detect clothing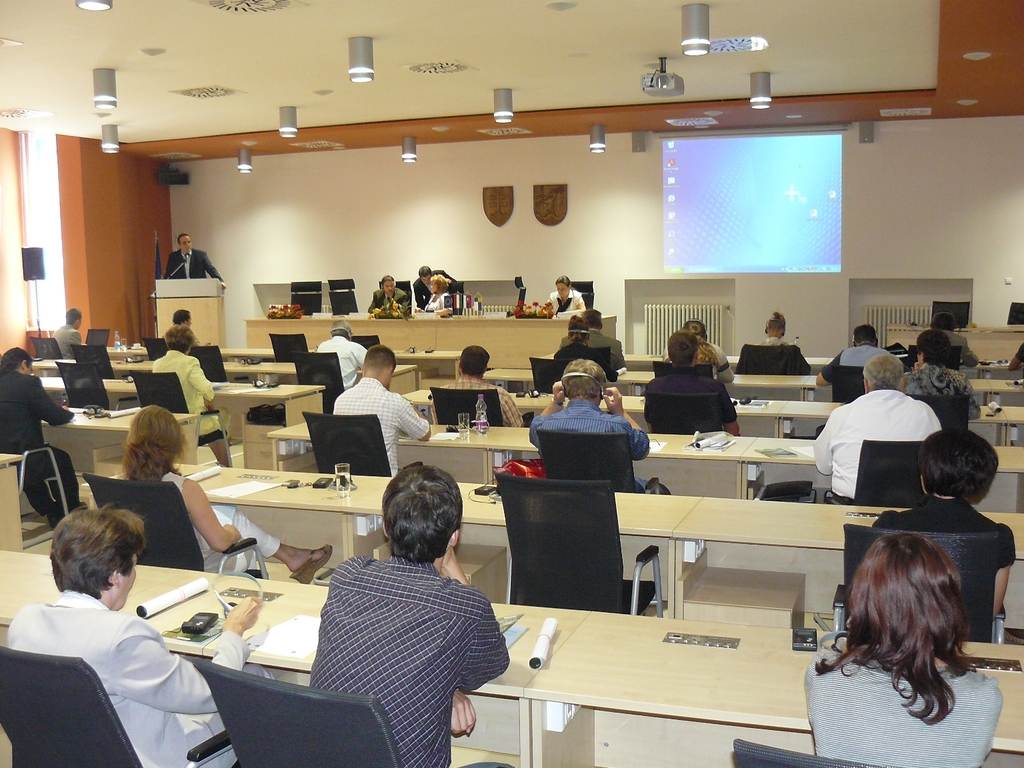
367,284,412,320
